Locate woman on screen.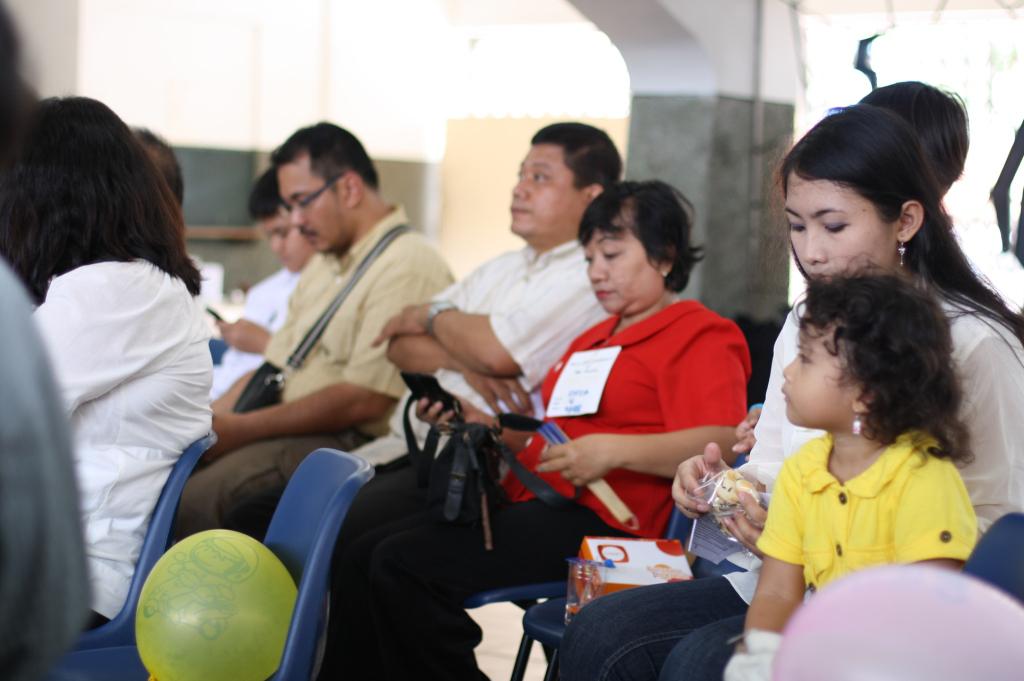
On screen at 547:105:1023:680.
